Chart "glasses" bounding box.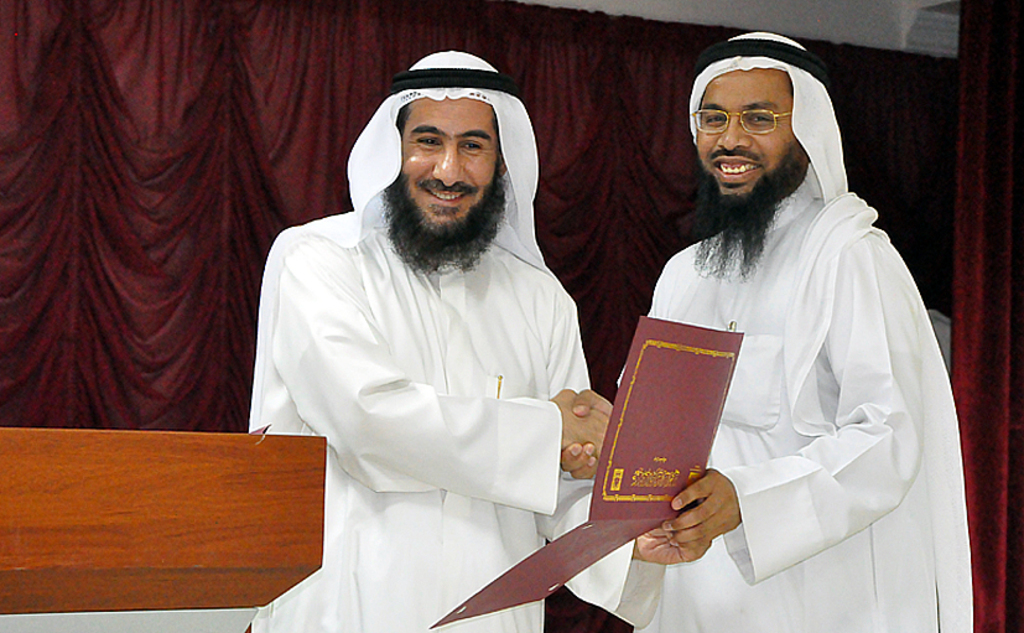
Charted: bbox=(688, 93, 804, 134).
